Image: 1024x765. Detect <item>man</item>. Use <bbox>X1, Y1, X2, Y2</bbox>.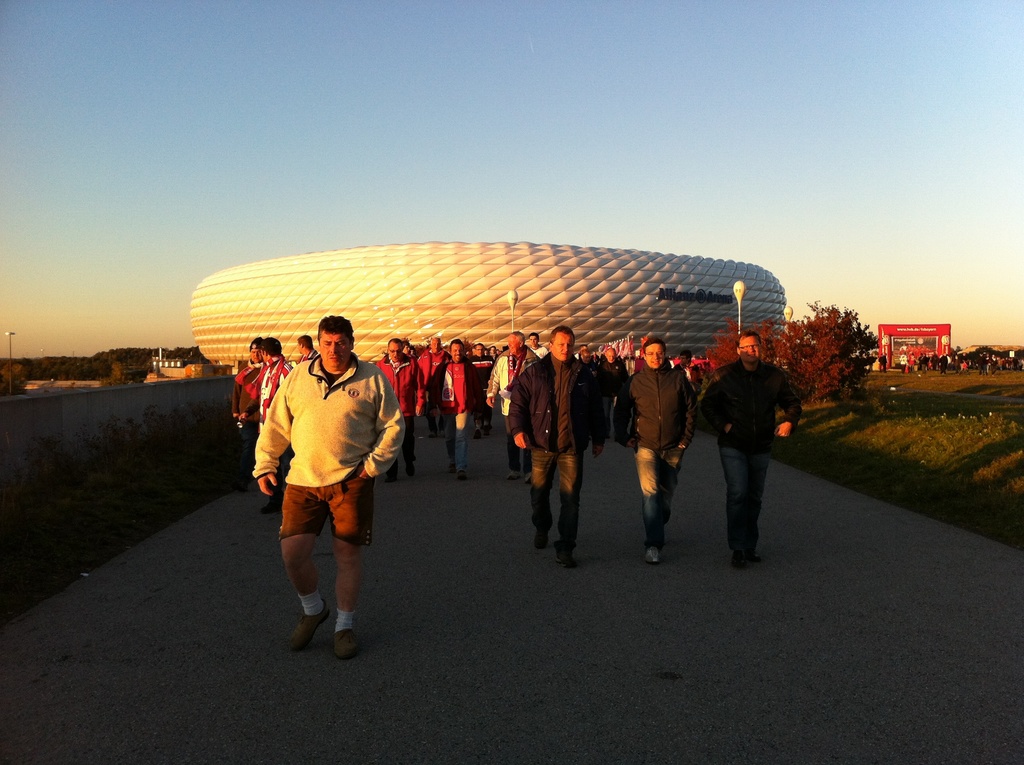
<bbox>413, 337, 452, 440</bbox>.
